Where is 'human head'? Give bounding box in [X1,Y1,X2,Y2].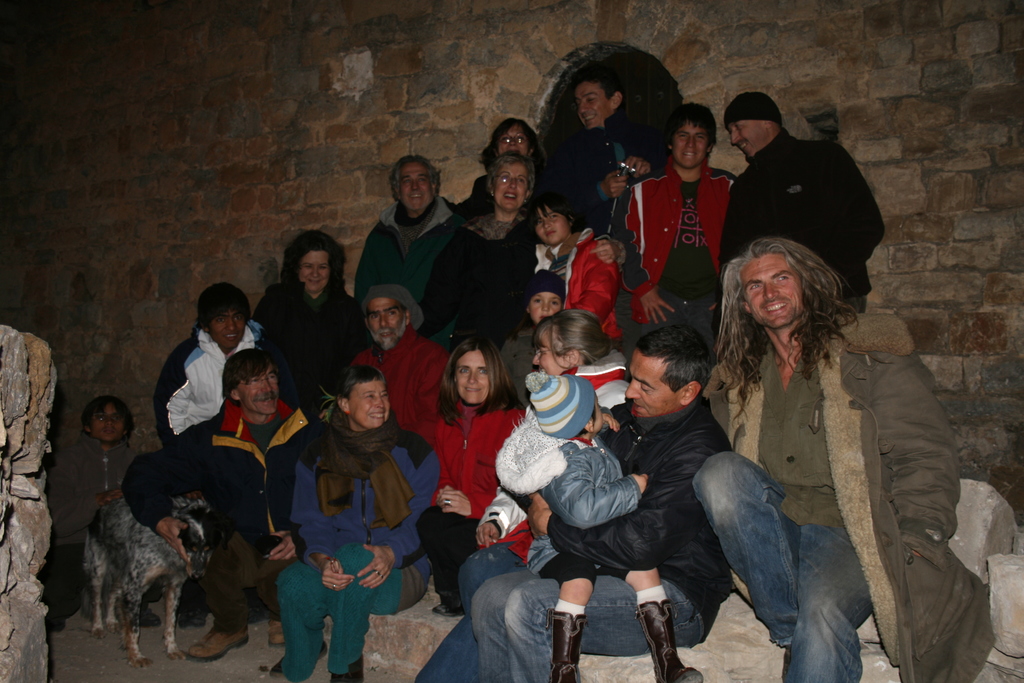
[570,73,623,128].
